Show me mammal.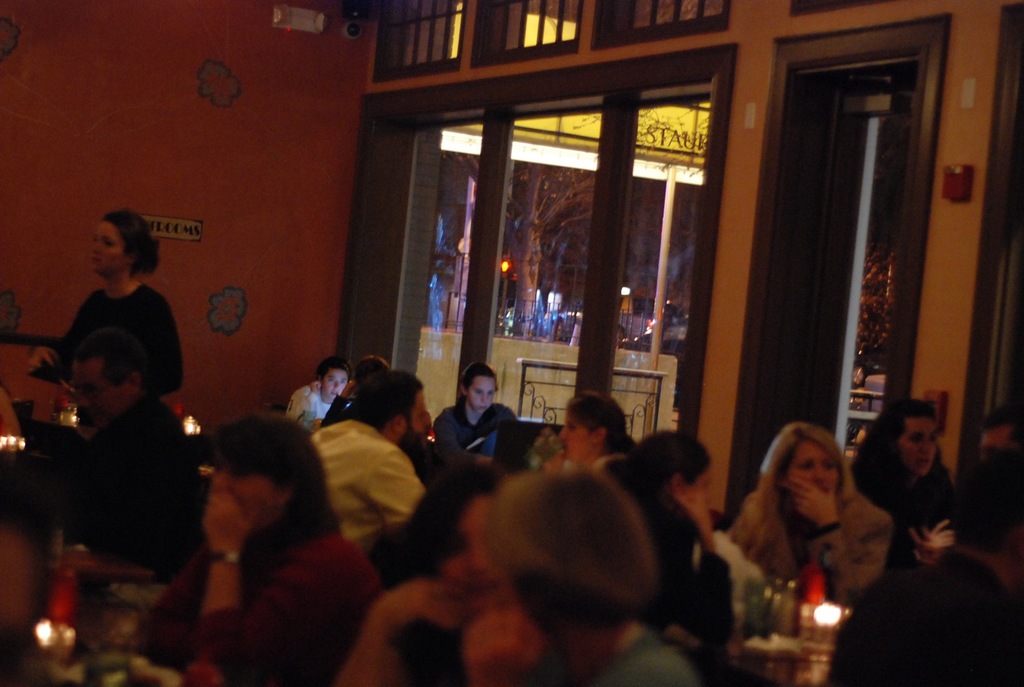
mammal is here: locate(312, 365, 429, 553).
